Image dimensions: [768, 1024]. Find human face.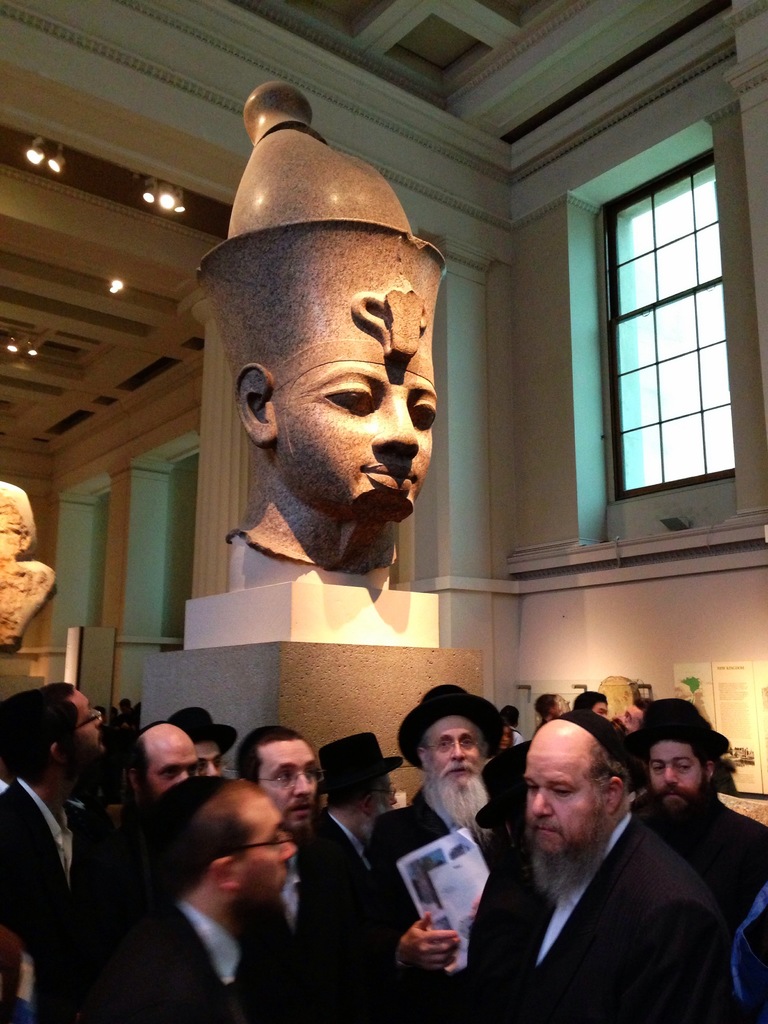
locate(65, 694, 105, 766).
